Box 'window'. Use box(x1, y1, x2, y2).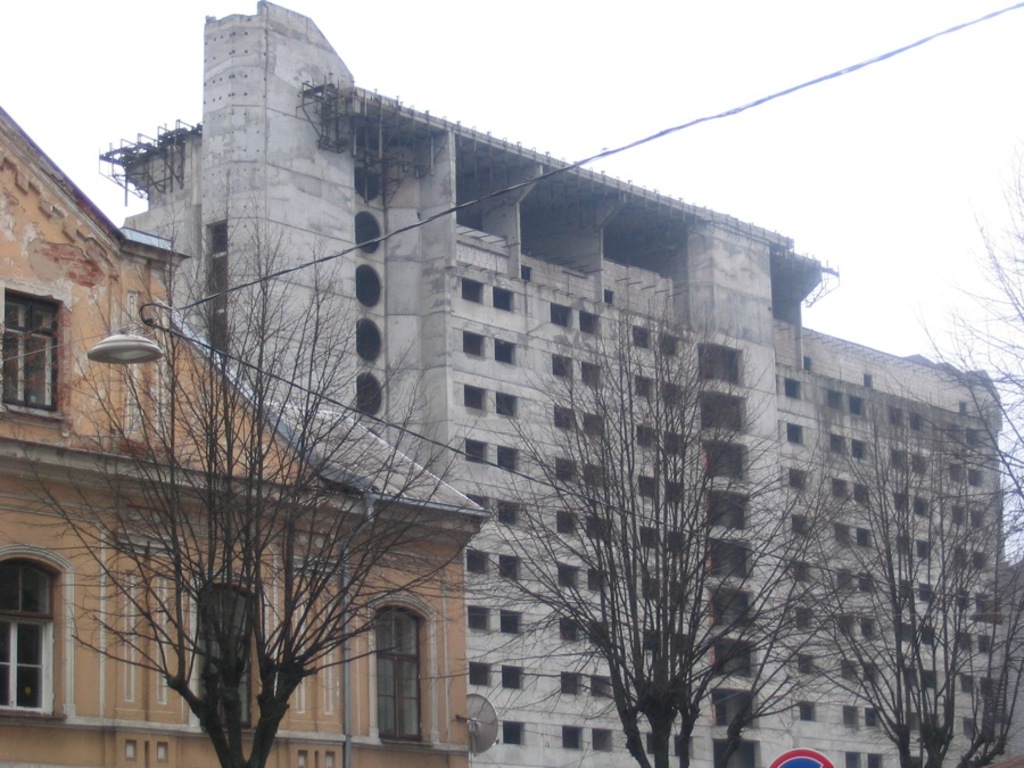
box(662, 336, 680, 355).
